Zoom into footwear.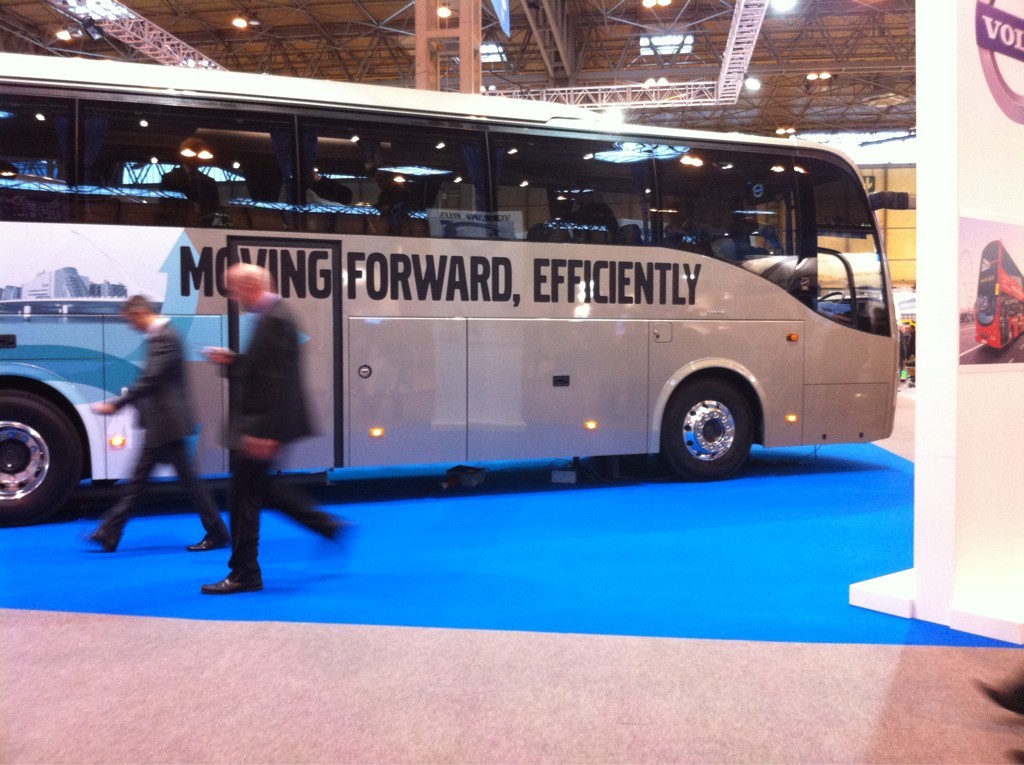
Zoom target: {"x1": 90, "y1": 529, "x2": 116, "y2": 557}.
